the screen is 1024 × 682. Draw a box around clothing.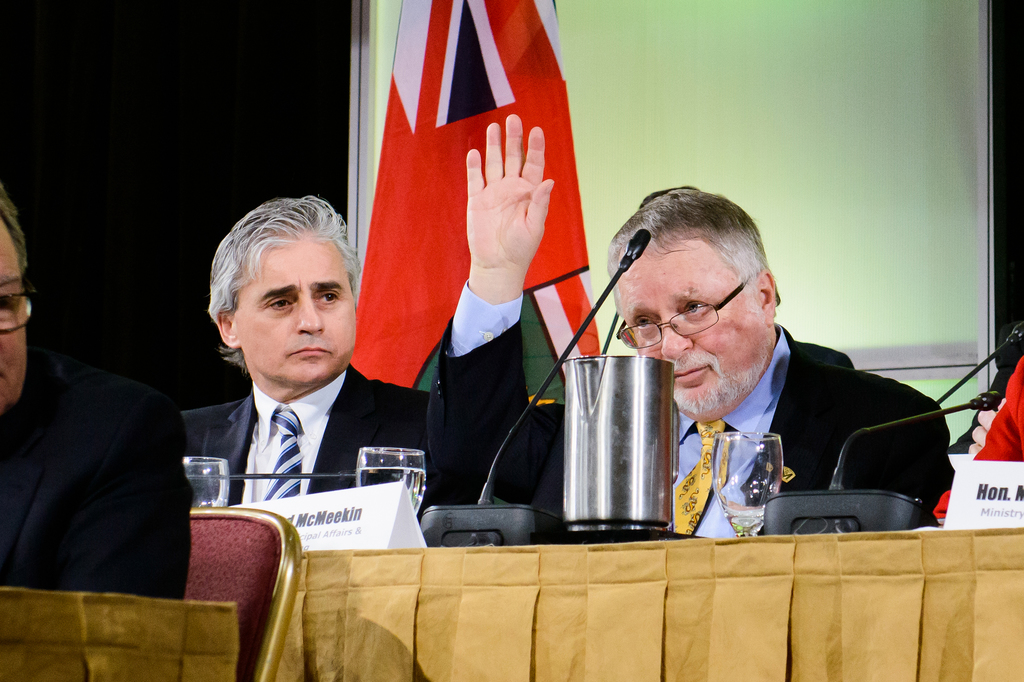
(x1=934, y1=356, x2=1023, y2=518).
